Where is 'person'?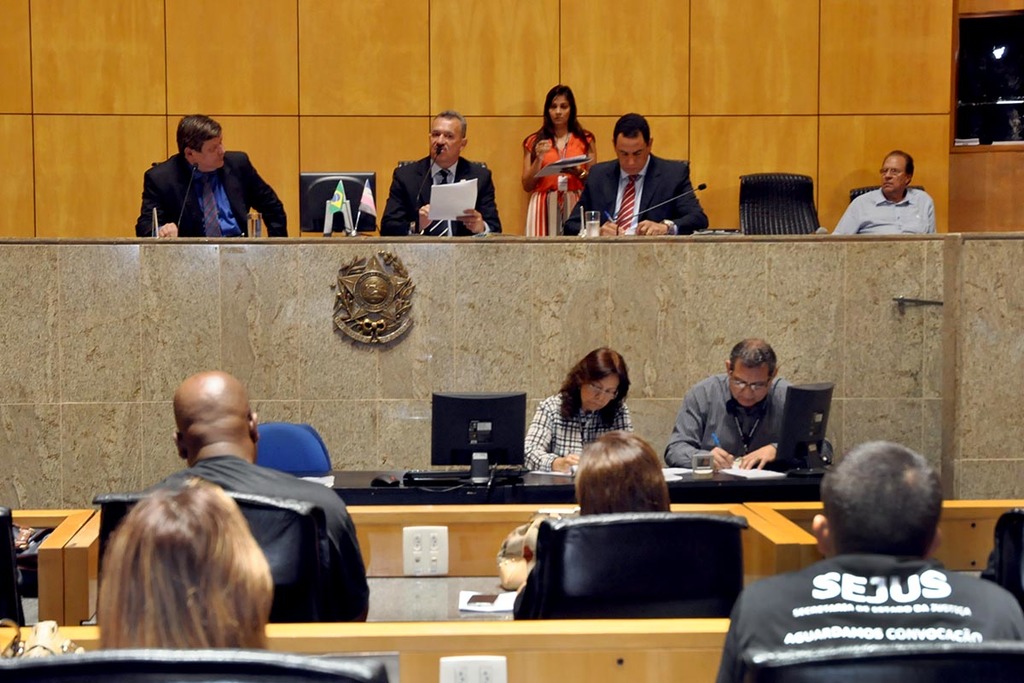
{"left": 522, "top": 427, "right": 672, "bottom": 575}.
